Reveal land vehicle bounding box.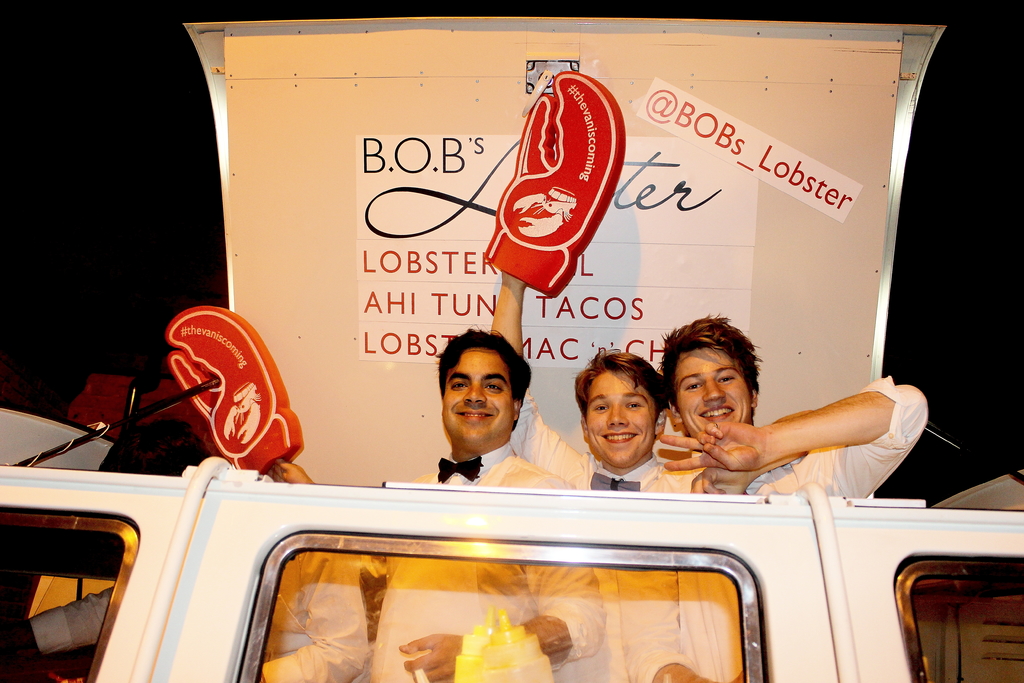
Revealed: <box>0,452,1023,682</box>.
